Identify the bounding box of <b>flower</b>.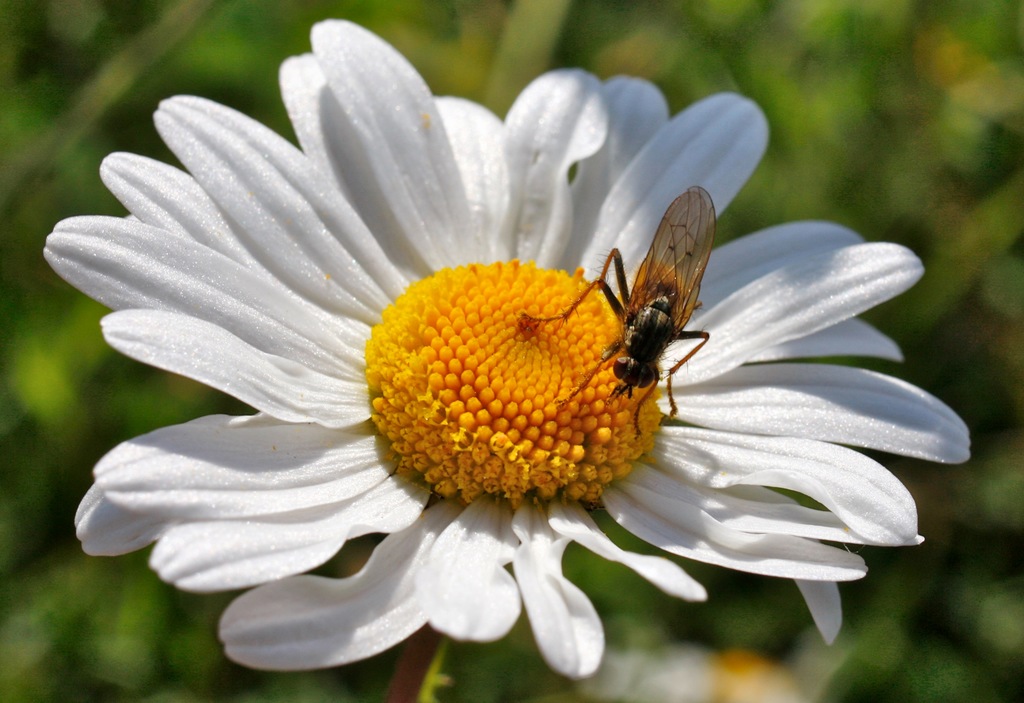
region(40, 18, 970, 677).
